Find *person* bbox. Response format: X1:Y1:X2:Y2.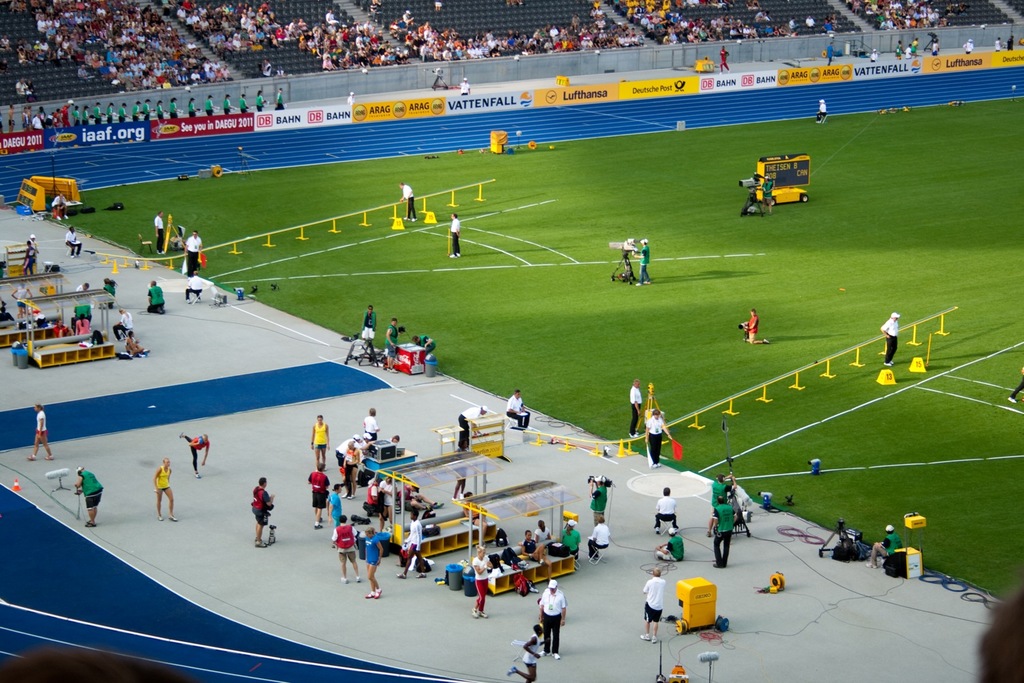
709:499:736:567.
